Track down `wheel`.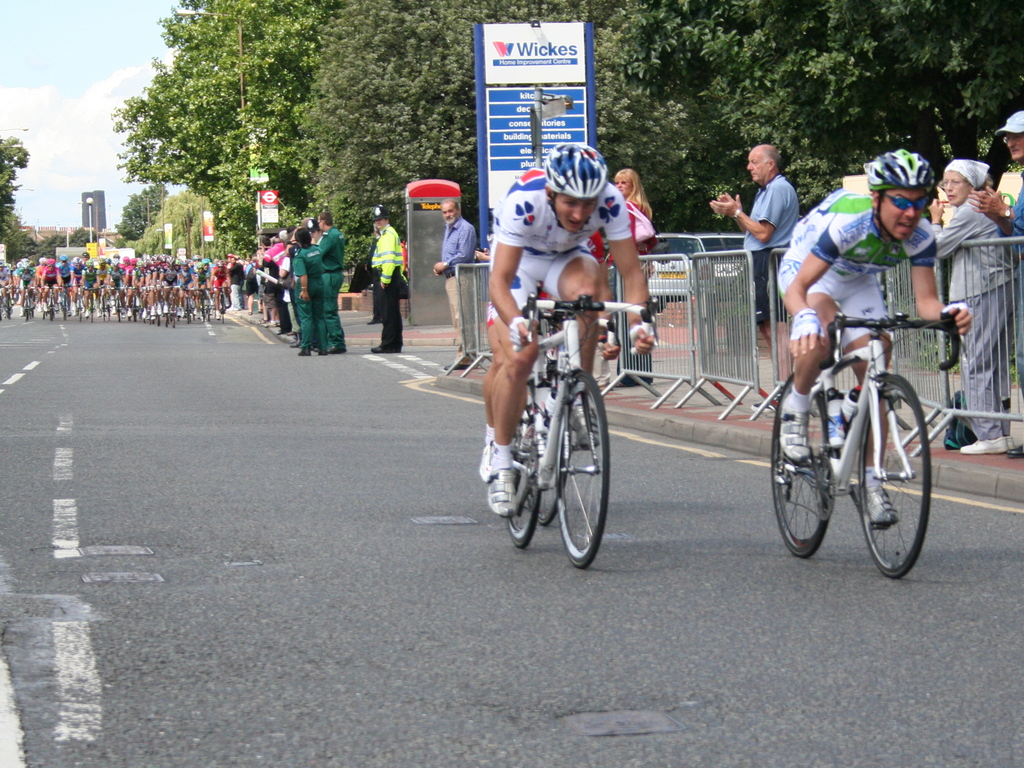
Tracked to bbox(503, 479, 538, 549).
